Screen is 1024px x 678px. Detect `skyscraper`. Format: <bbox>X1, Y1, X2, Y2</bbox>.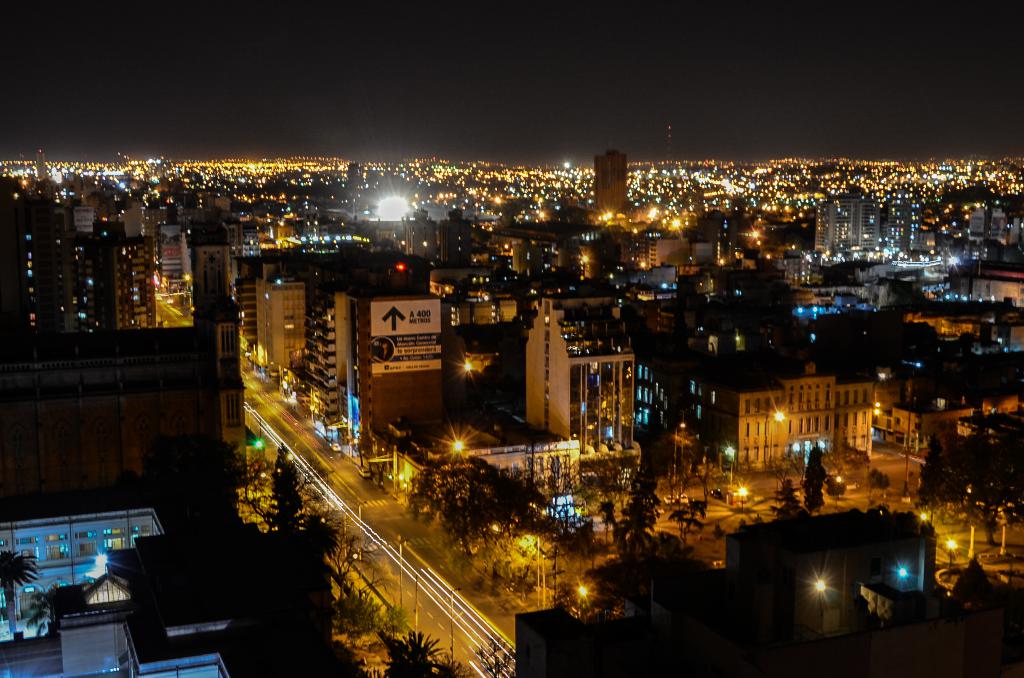
<bbox>522, 298, 643, 453</bbox>.
